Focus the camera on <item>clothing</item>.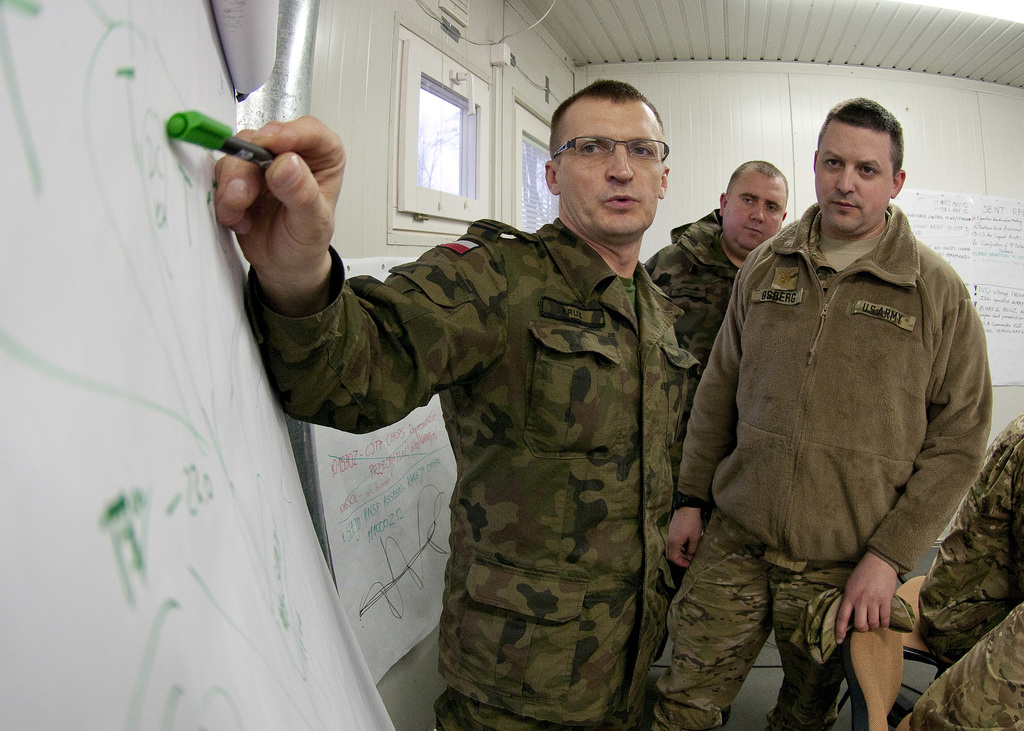
Focus region: {"x1": 642, "y1": 202, "x2": 739, "y2": 347}.
